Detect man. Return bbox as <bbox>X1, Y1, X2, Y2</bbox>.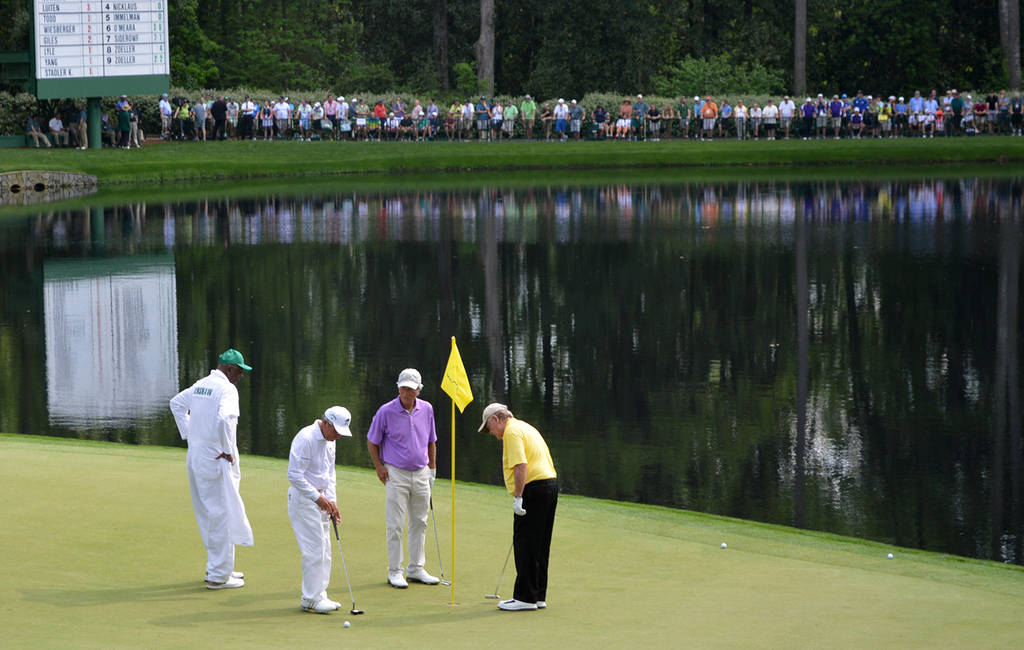
<bbox>336, 100, 345, 132</bbox>.
